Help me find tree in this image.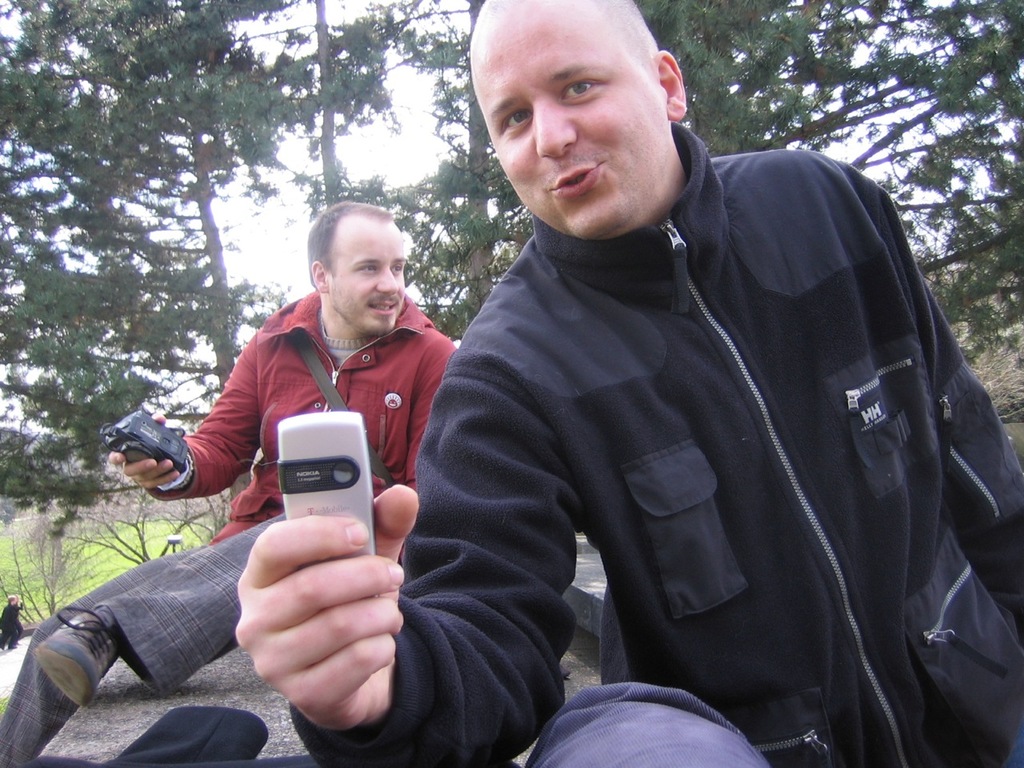
Found it: (left=6, top=490, right=115, bottom=625).
